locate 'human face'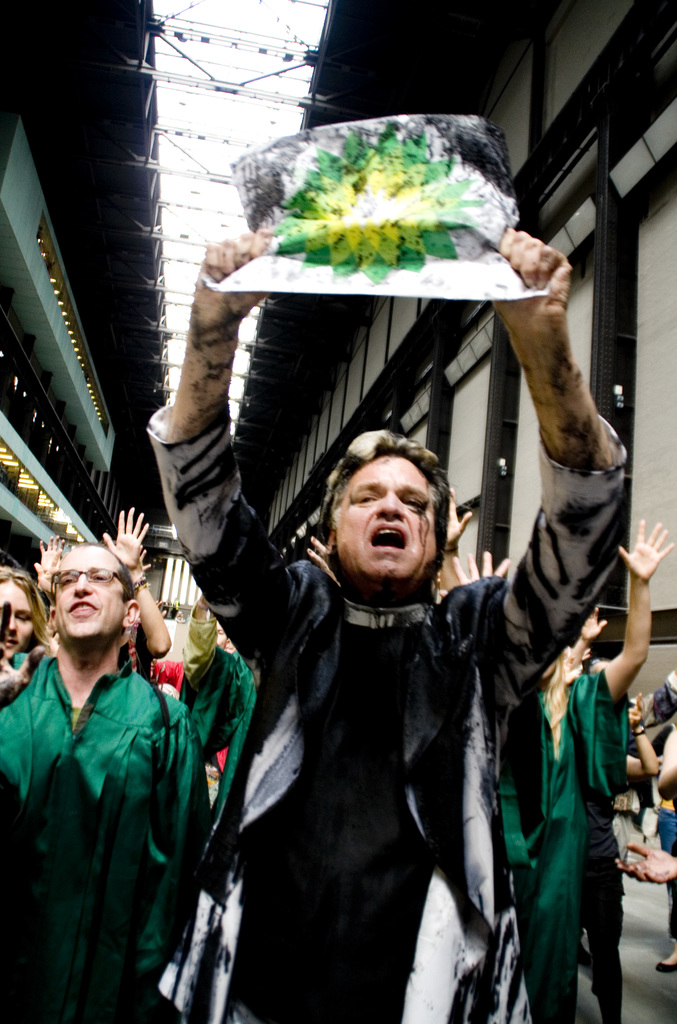
<region>0, 579, 40, 662</region>
